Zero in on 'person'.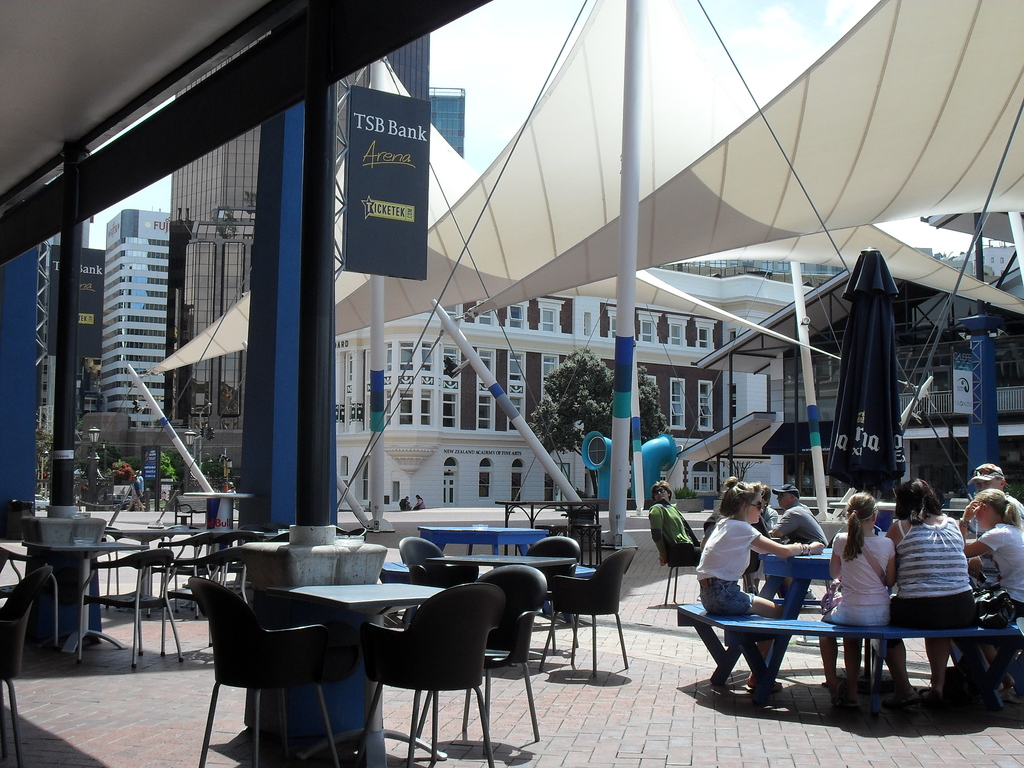
Zeroed in: bbox(649, 474, 703, 576).
